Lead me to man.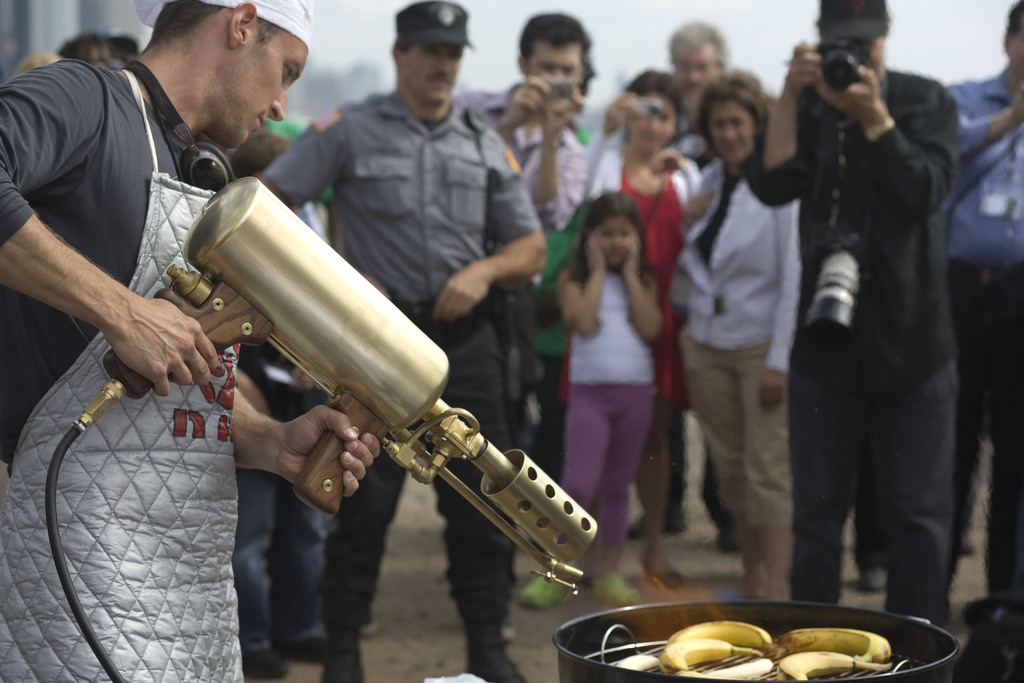
Lead to bbox(772, 2, 991, 639).
